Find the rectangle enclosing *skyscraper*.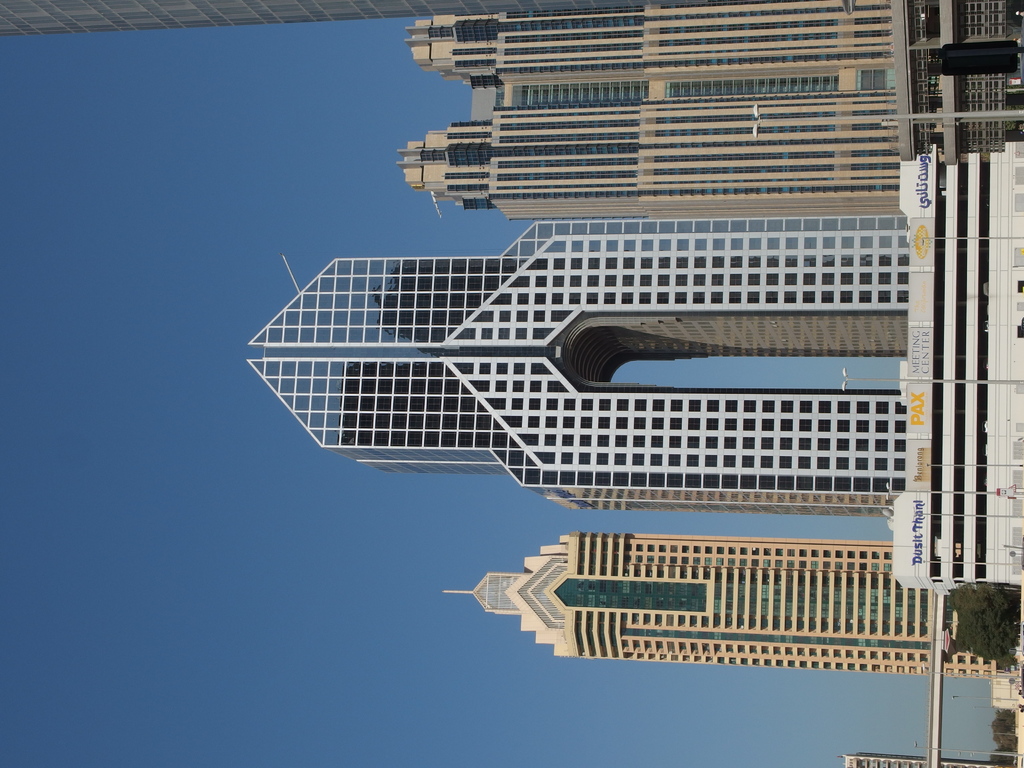
crop(197, 57, 1023, 644).
